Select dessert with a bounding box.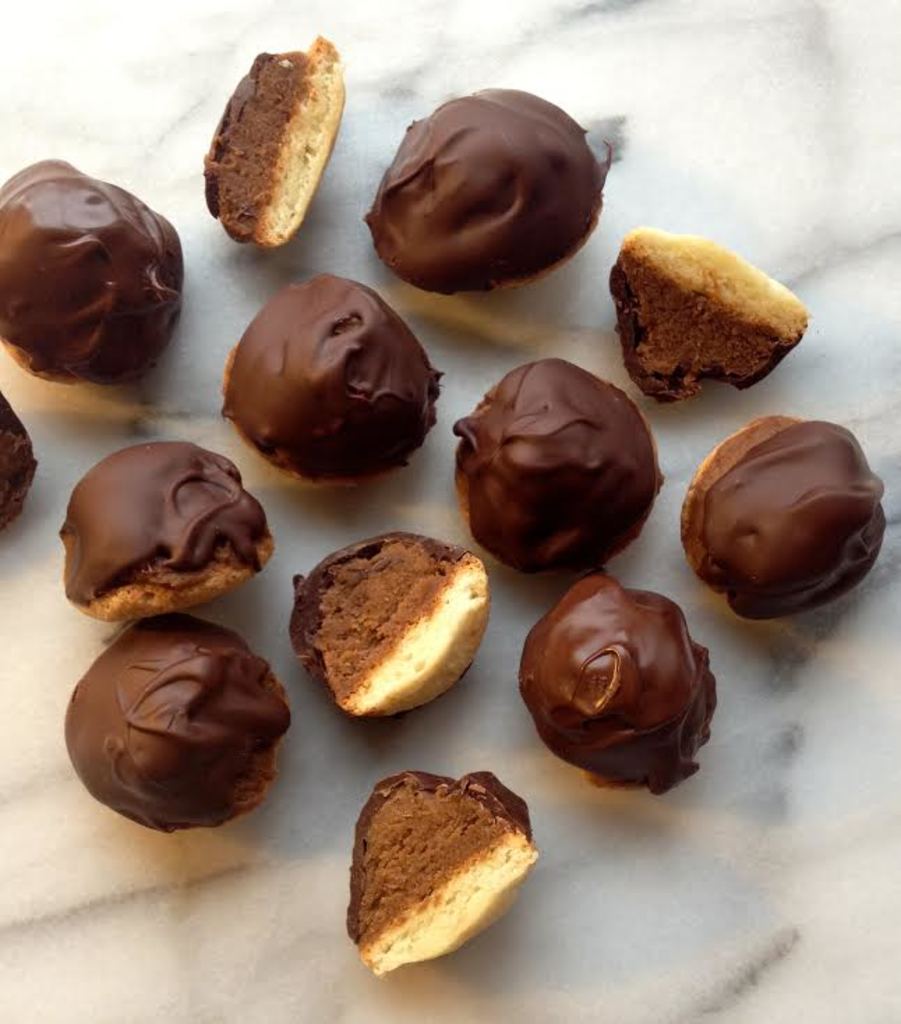
[0, 388, 36, 536].
